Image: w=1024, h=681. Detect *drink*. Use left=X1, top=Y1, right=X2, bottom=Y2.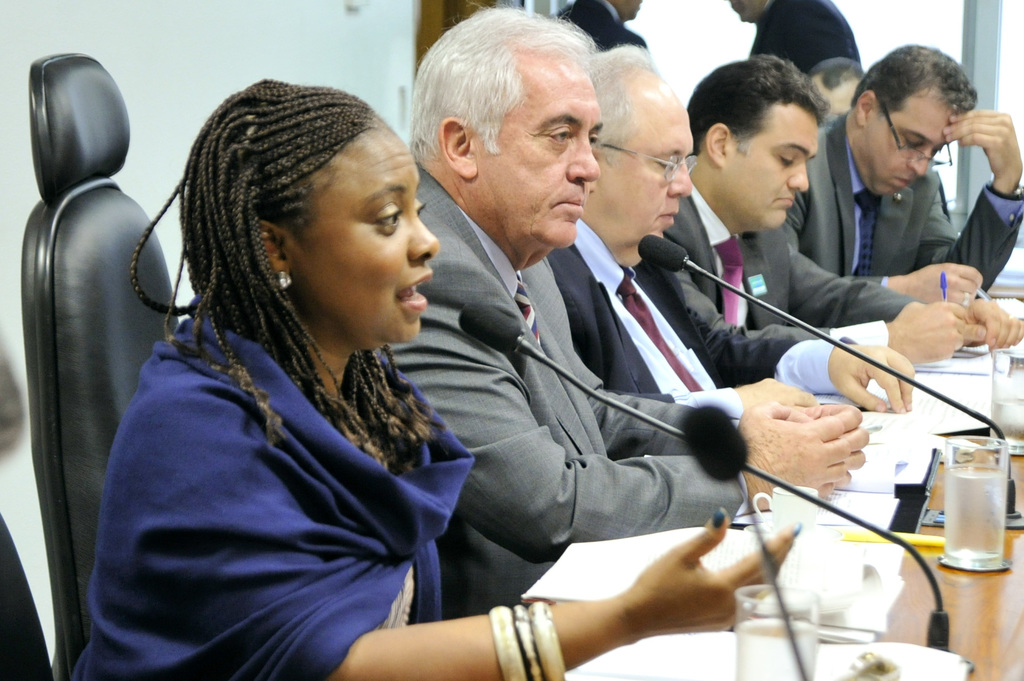
left=941, top=445, right=1016, bottom=582.
